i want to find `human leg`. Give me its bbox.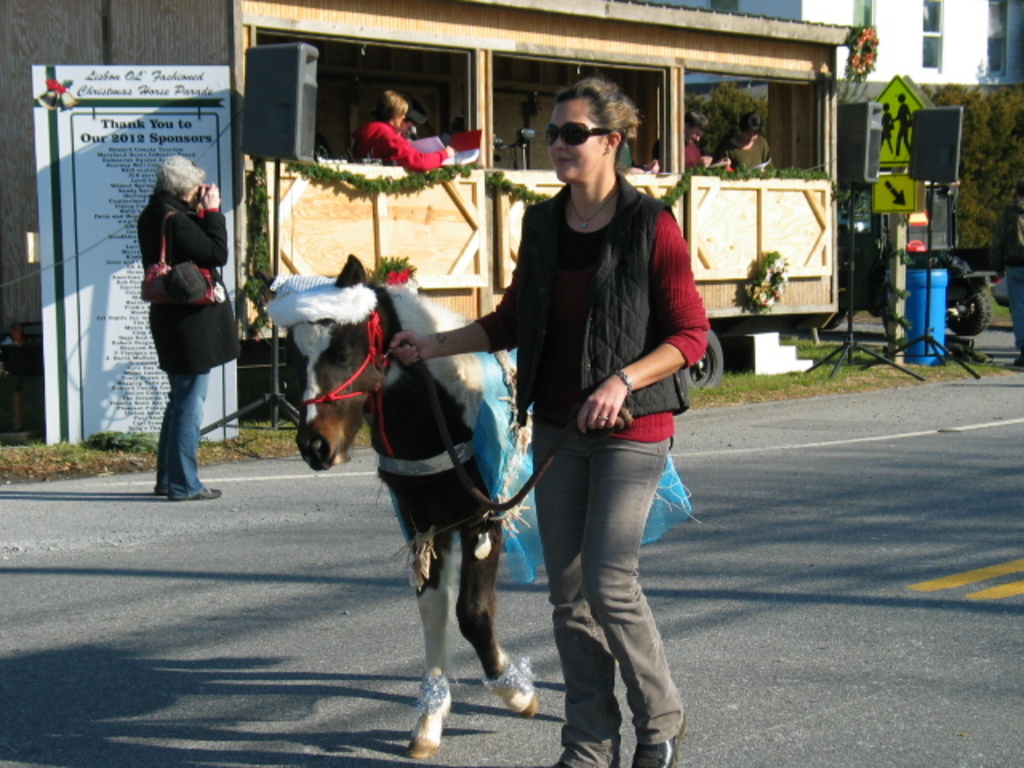
[x1=154, y1=357, x2=216, y2=506].
